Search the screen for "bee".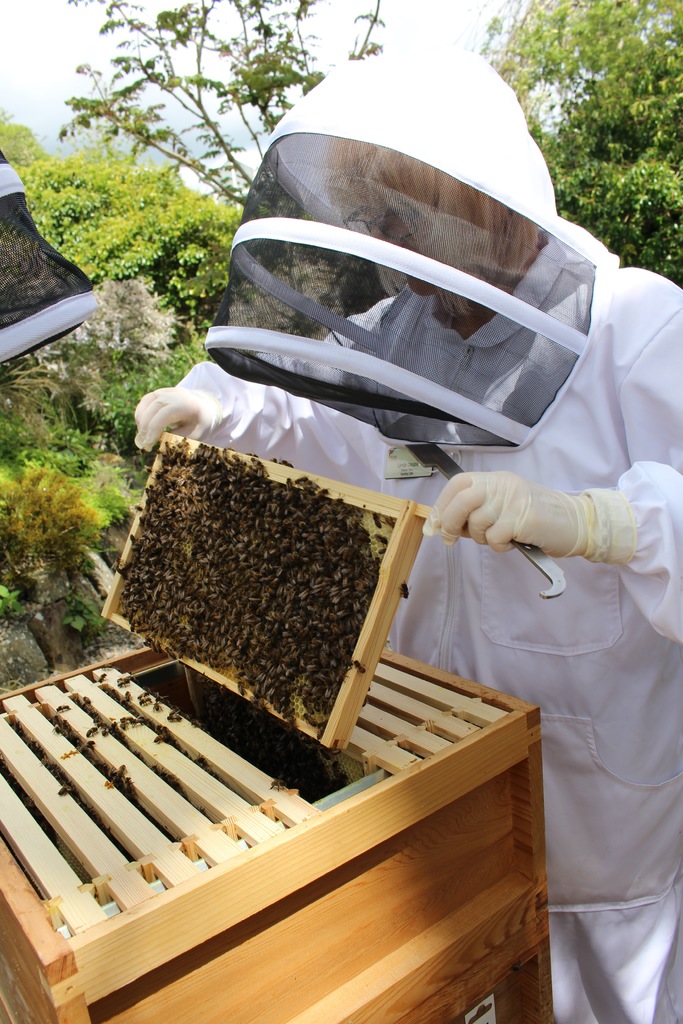
Found at BBox(119, 715, 128, 720).
